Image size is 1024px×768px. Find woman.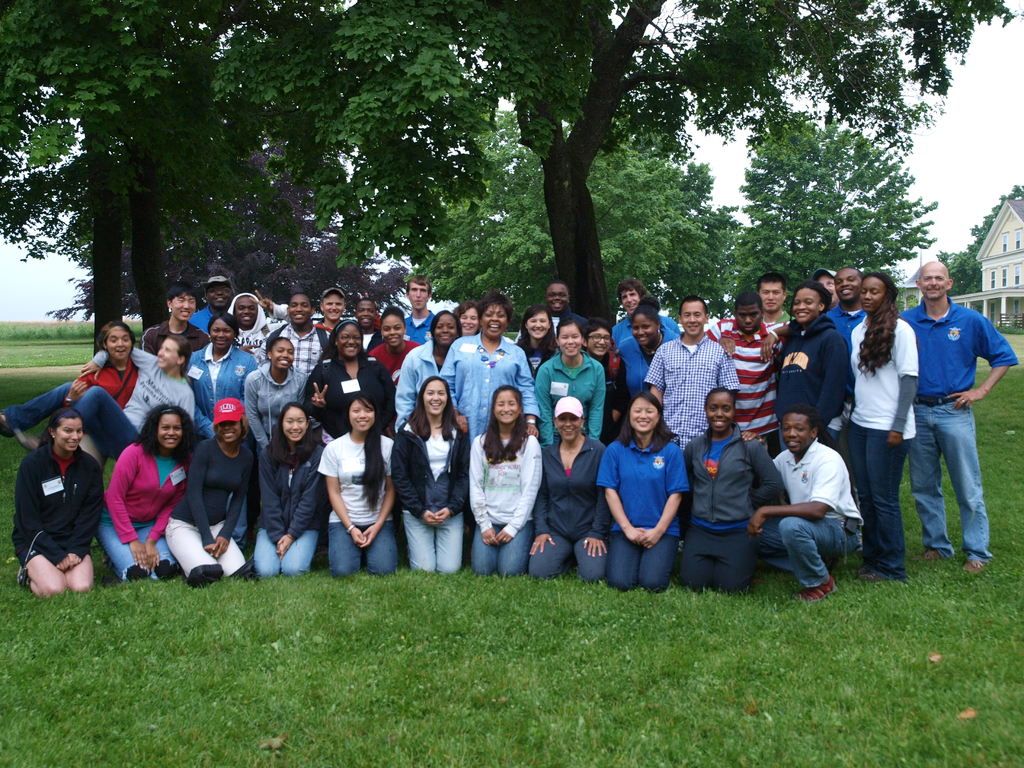
l=251, t=401, r=328, b=579.
